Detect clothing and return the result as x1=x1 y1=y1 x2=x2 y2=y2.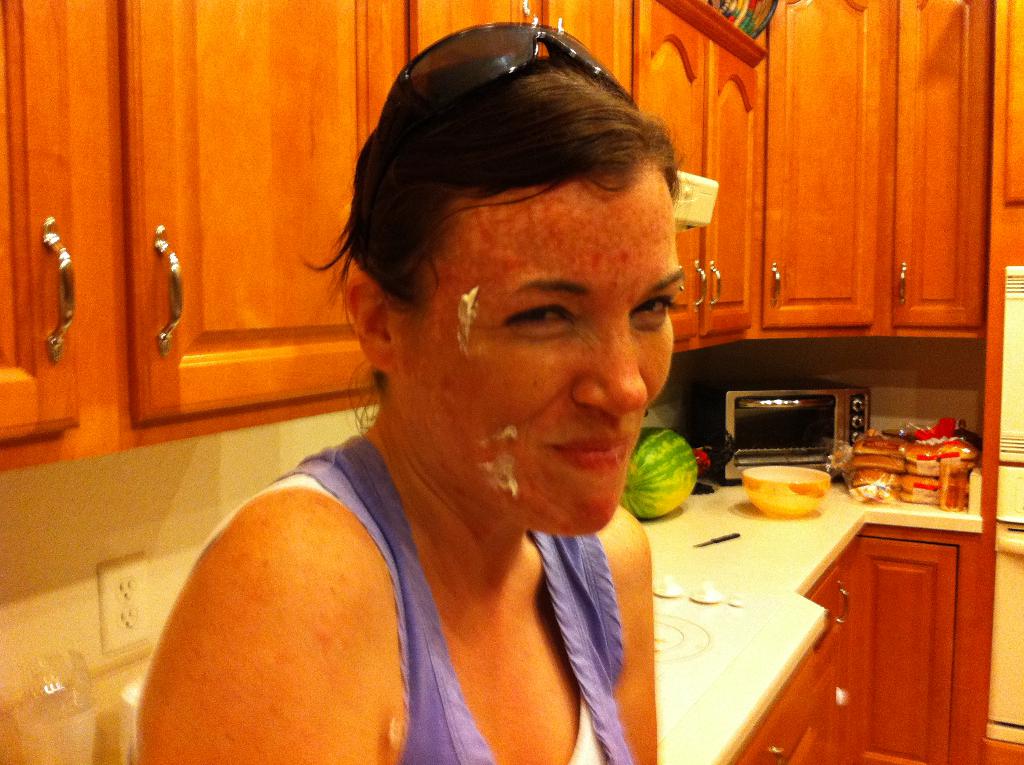
x1=196 y1=432 x2=632 y2=764.
